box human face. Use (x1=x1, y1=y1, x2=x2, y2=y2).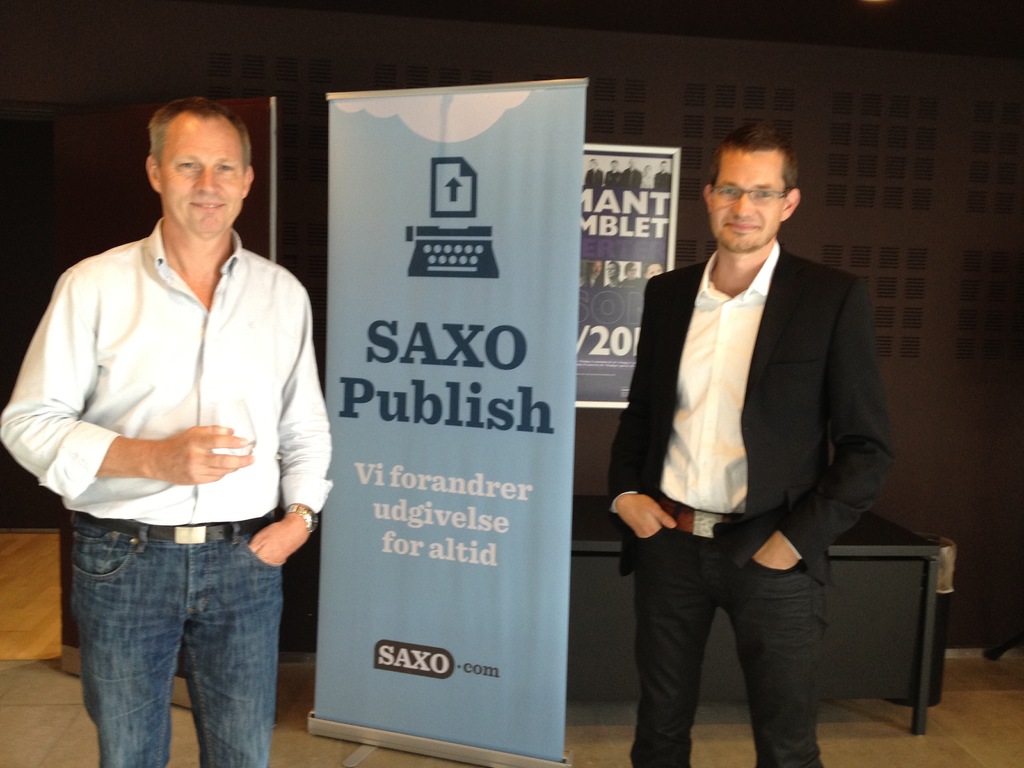
(x1=712, y1=152, x2=783, y2=249).
